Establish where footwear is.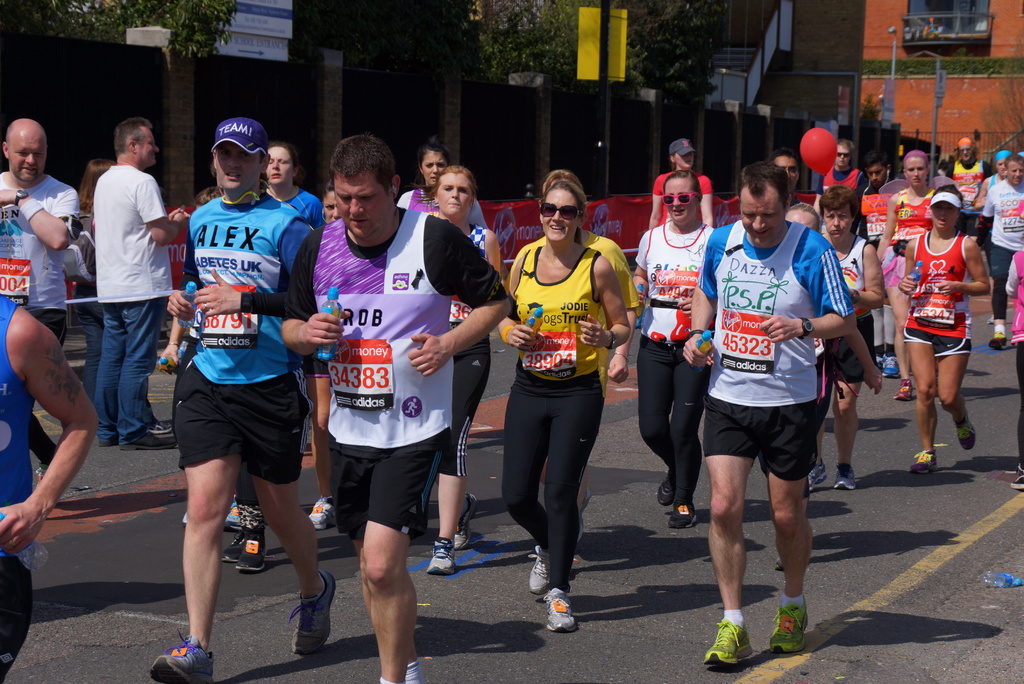
Established at x1=665 y1=502 x2=698 y2=532.
